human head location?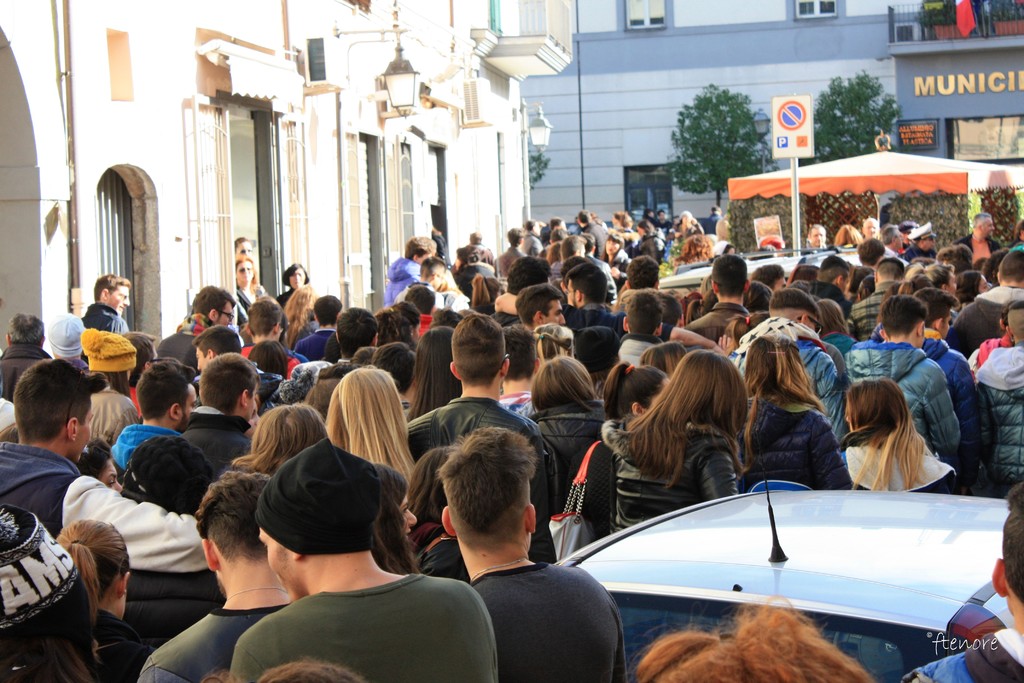
[92, 270, 129, 318]
